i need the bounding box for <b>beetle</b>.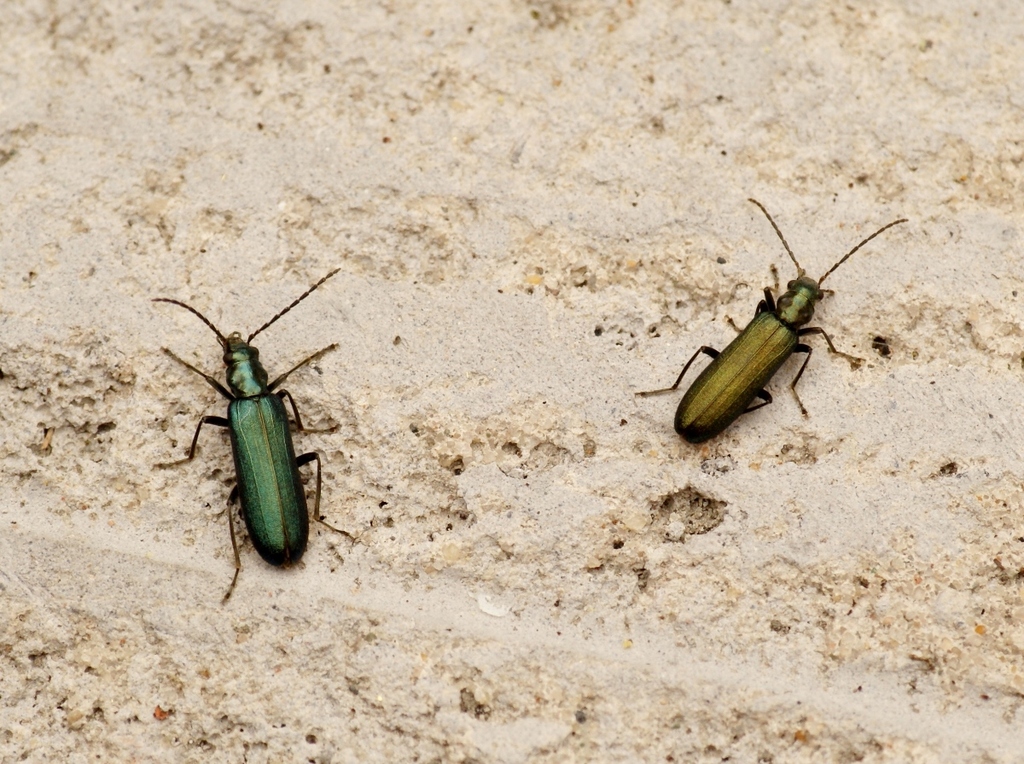
Here it is: 632,201,905,450.
